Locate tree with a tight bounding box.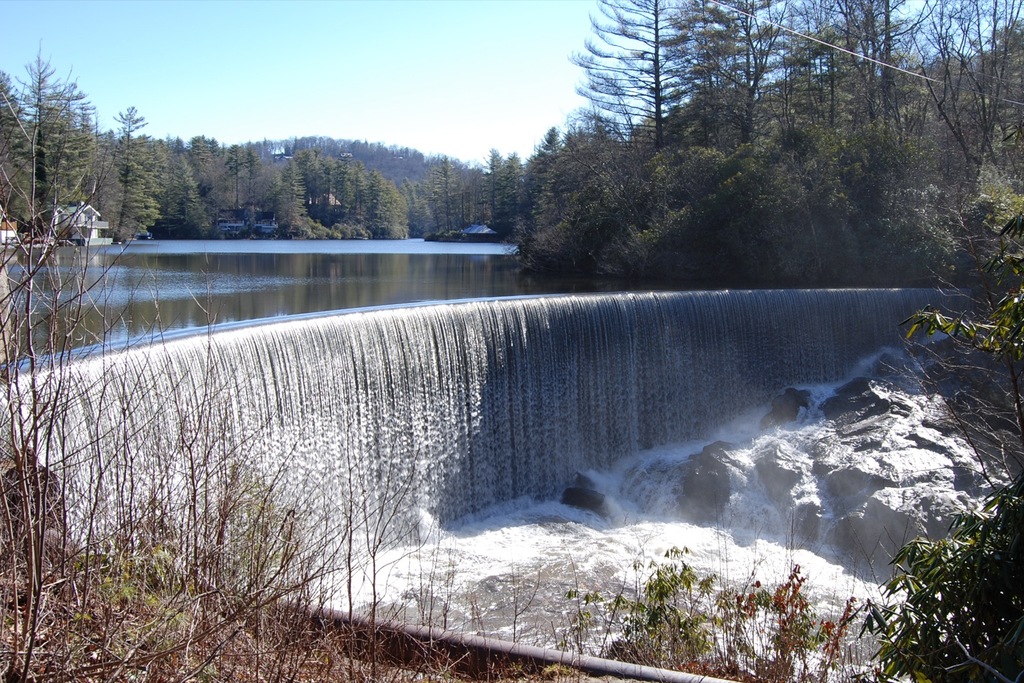
detection(150, 127, 208, 235).
